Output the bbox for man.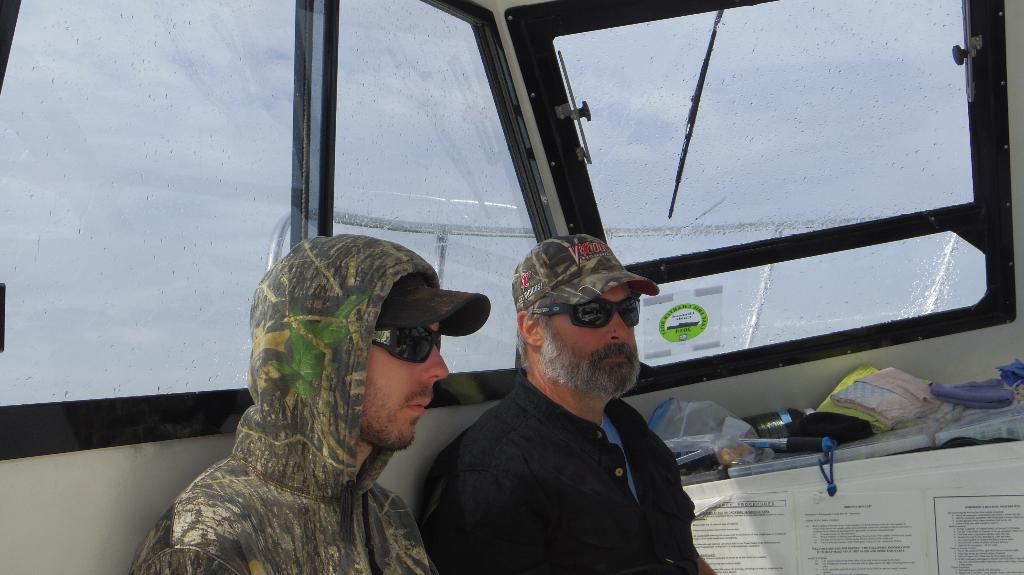
select_region(130, 232, 491, 574).
